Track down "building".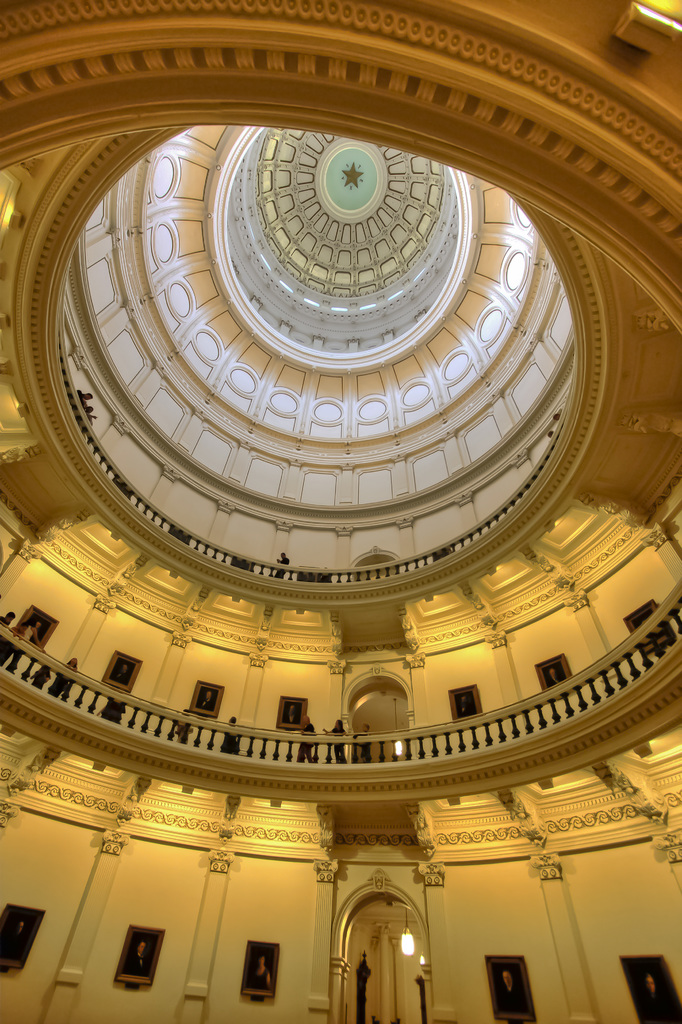
Tracked to region(0, 0, 681, 1023).
